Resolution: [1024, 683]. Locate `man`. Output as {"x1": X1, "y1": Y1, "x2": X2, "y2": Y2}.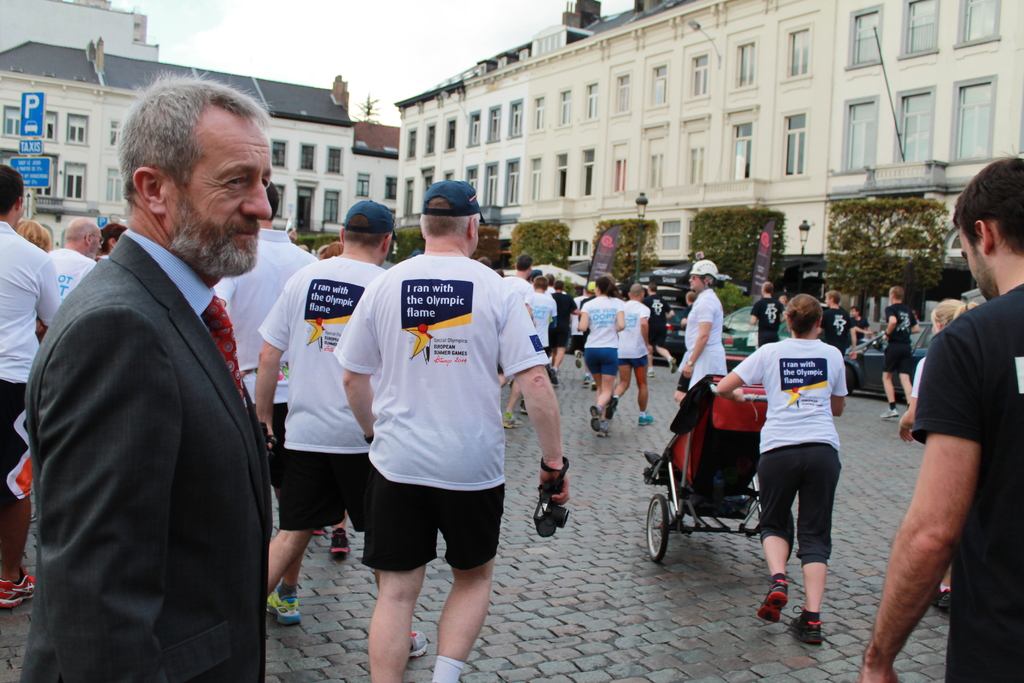
{"x1": 748, "y1": 279, "x2": 793, "y2": 357}.
